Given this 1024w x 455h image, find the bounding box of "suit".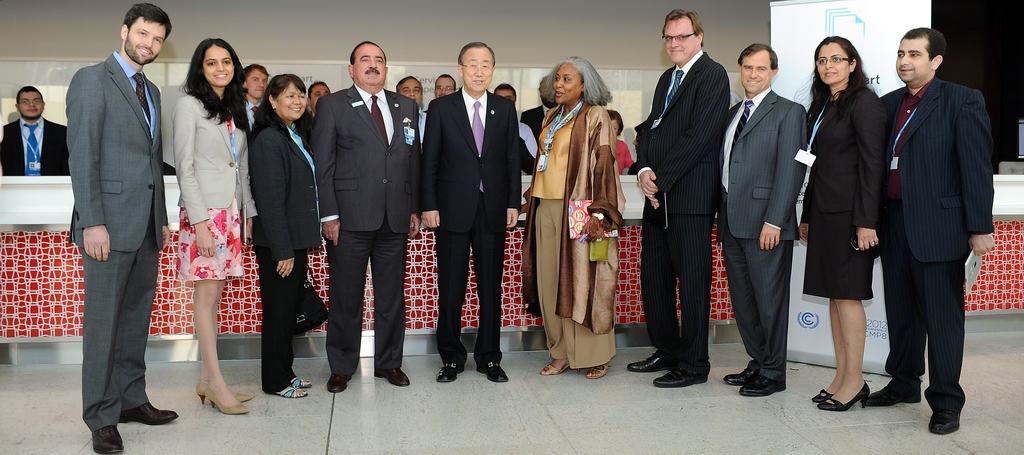
<bbox>717, 86, 810, 385</bbox>.
